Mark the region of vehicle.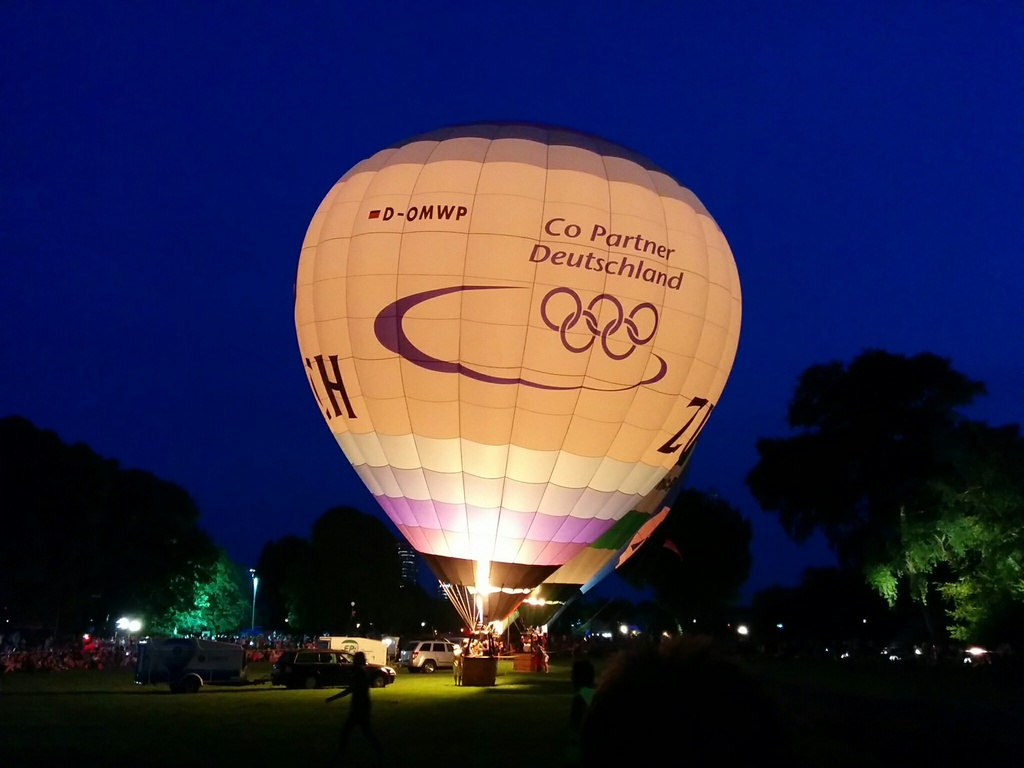
Region: 403, 641, 467, 675.
